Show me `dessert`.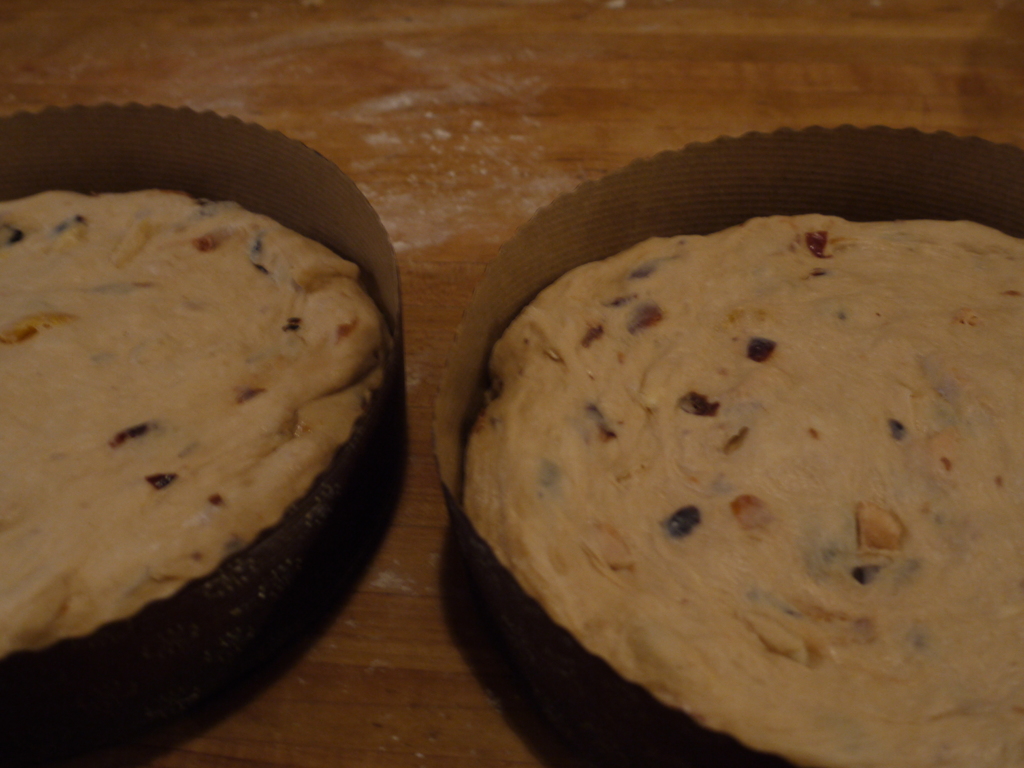
`dessert` is here: 465 214 1023 767.
